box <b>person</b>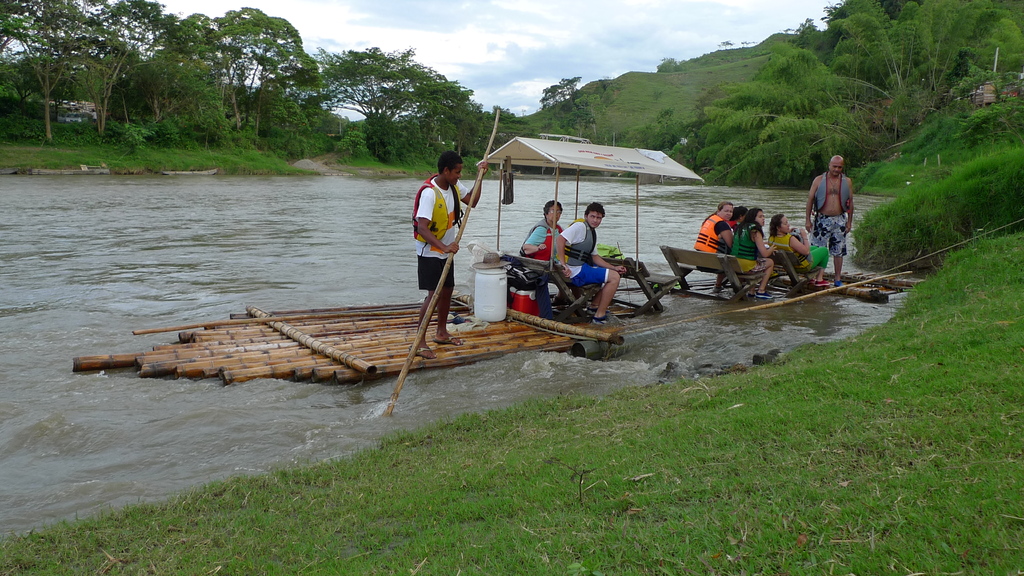
733, 207, 778, 303
